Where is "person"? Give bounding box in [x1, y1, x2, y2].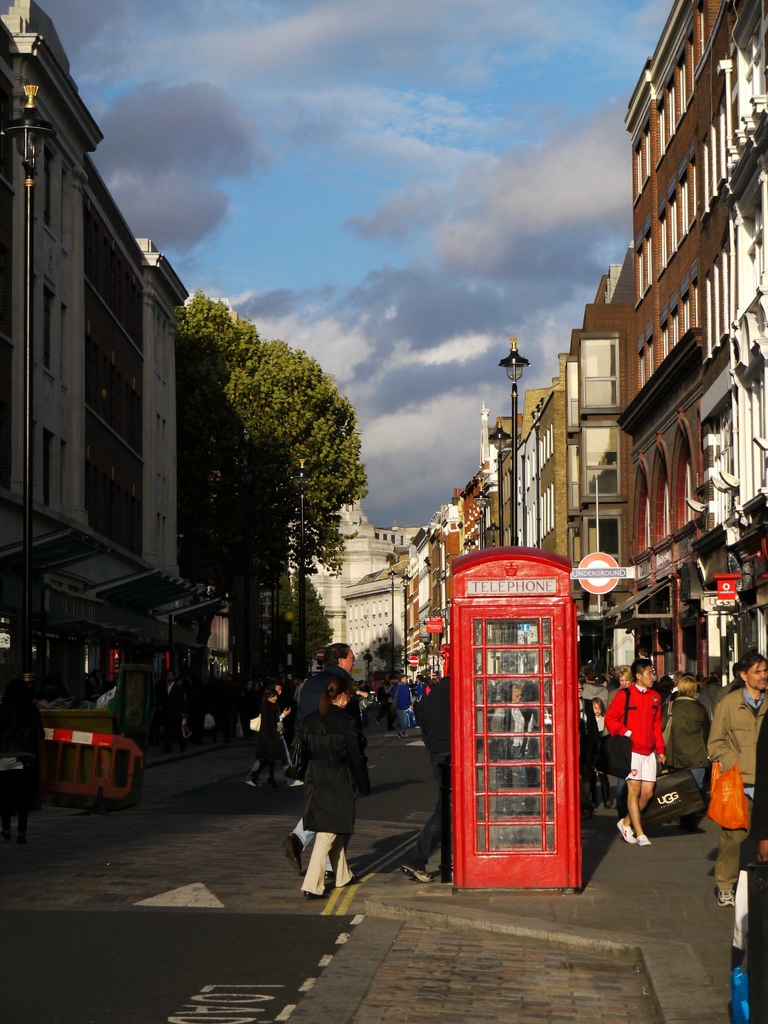
[589, 693, 611, 732].
